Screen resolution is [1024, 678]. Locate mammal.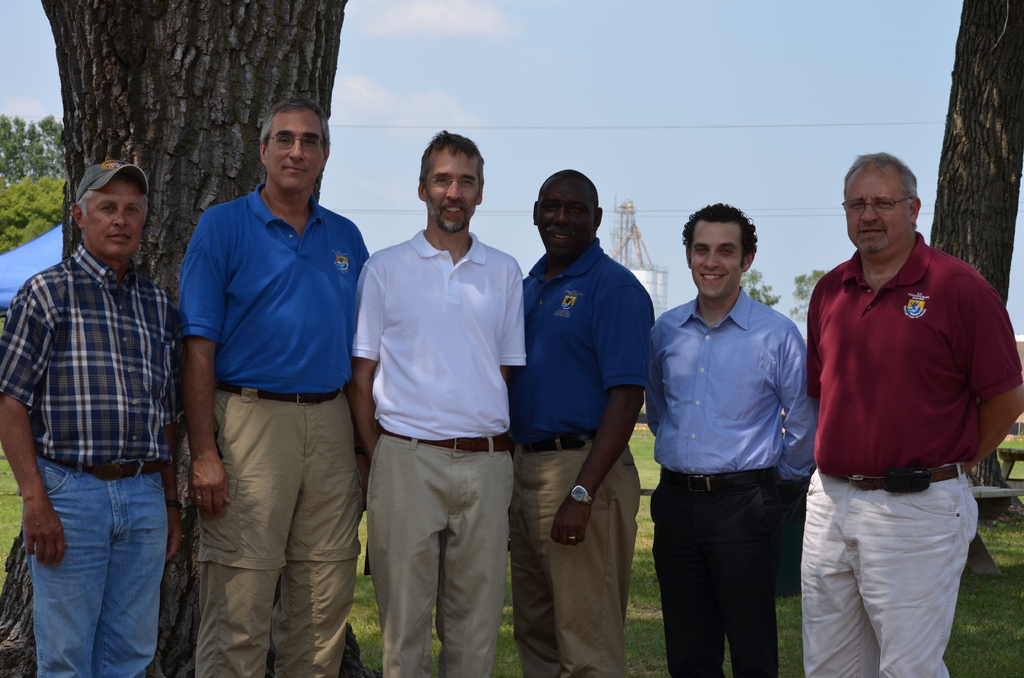
{"left": 504, "top": 167, "right": 655, "bottom": 677}.
